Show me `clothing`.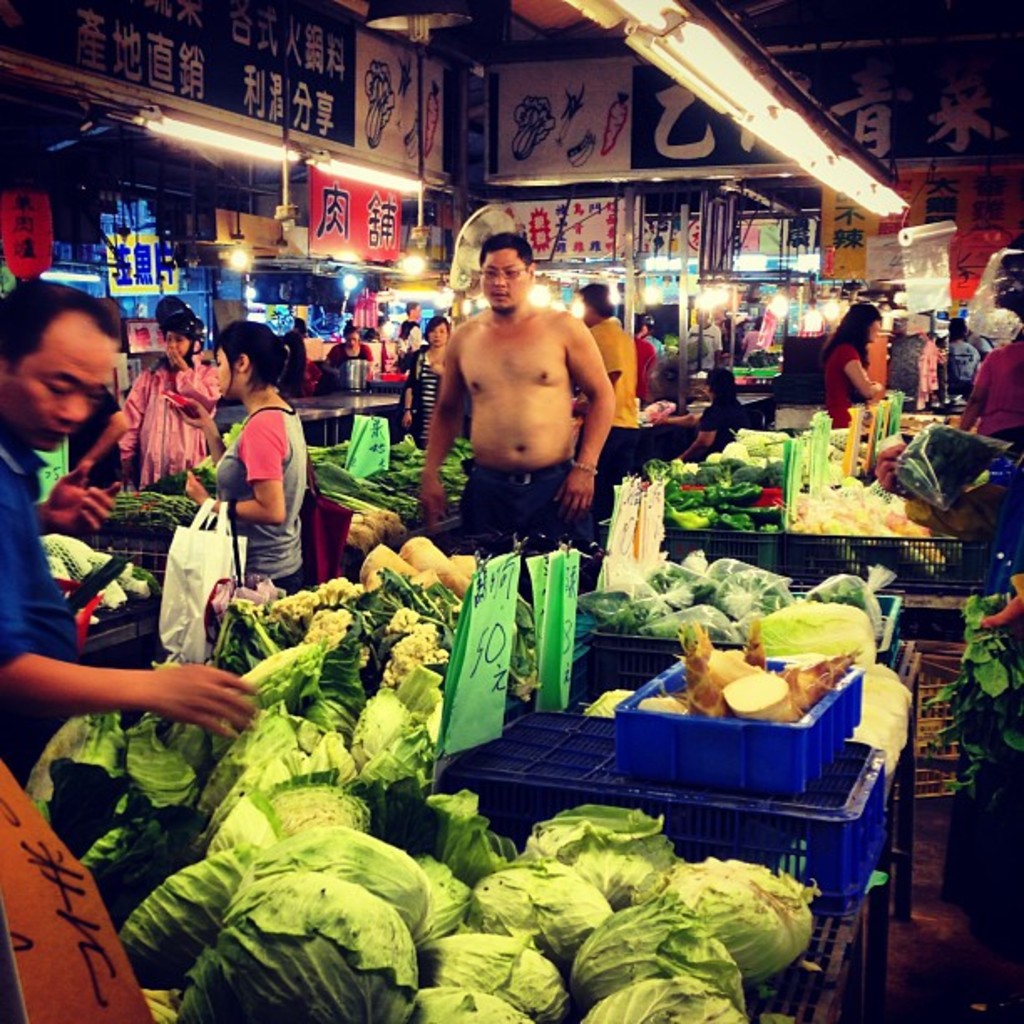
`clothing` is here: Rect(694, 402, 750, 450).
